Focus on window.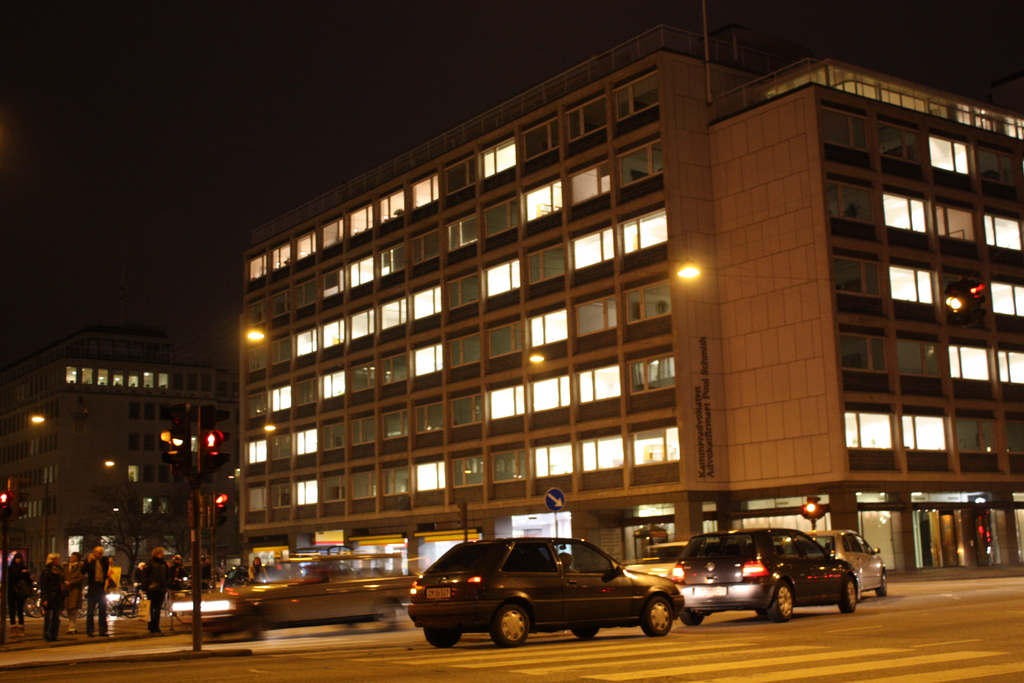
Focused at locate(616, 138, 664, 188).
